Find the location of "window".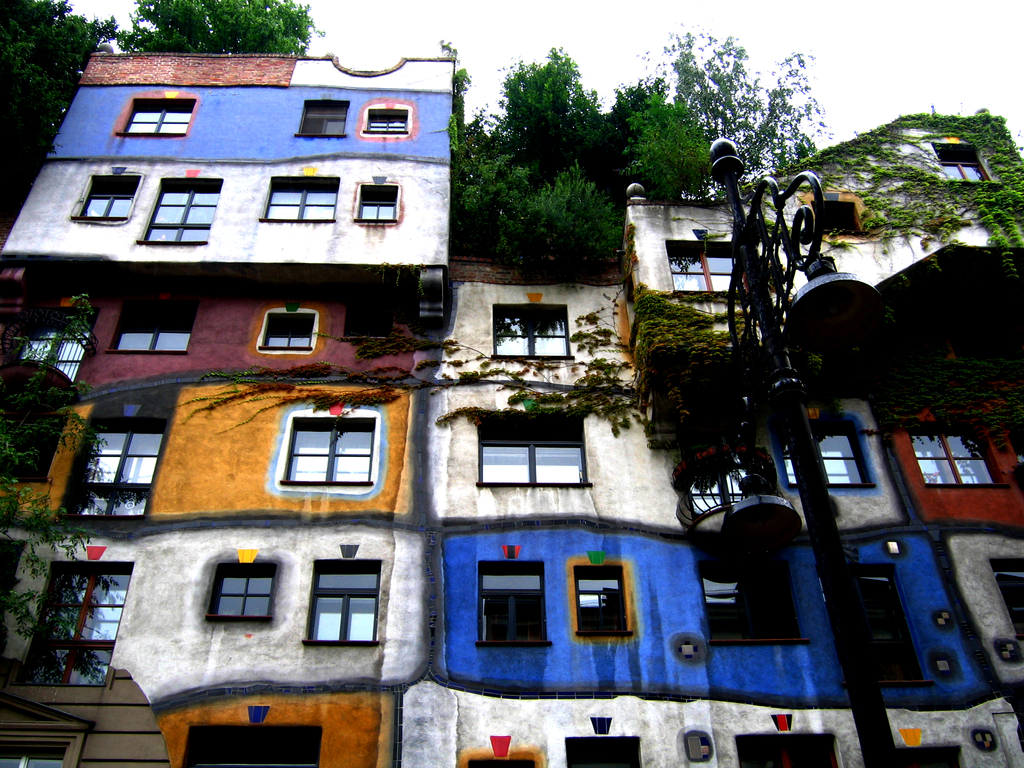
Location: <box>109,299,194,352</box>.
